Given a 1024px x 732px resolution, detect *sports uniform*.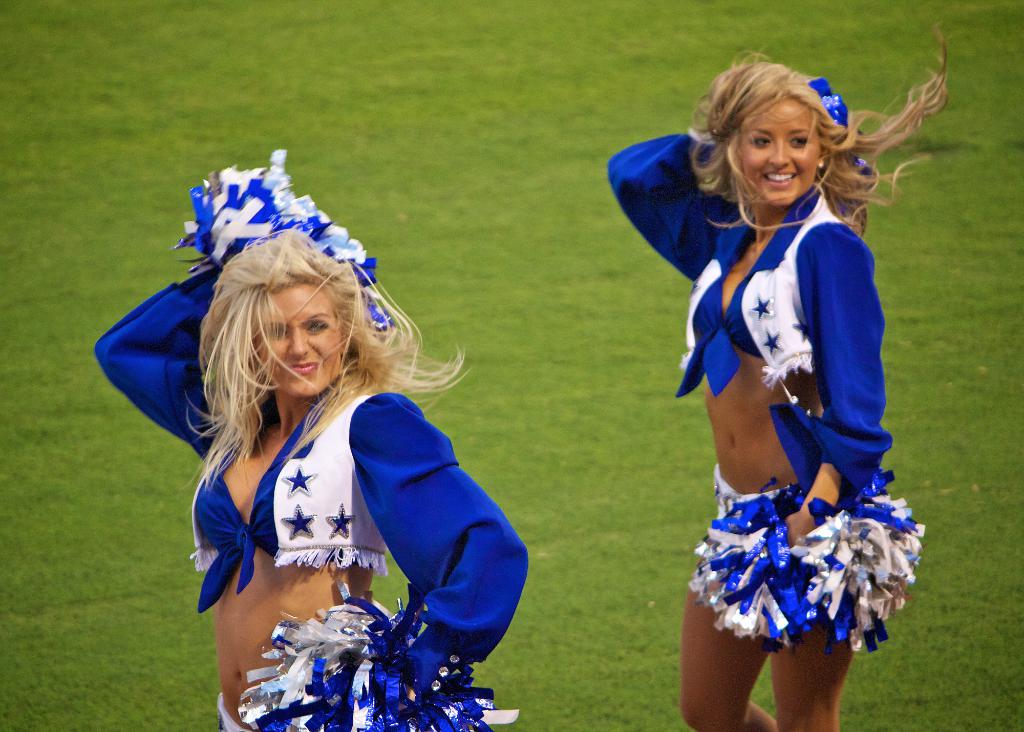
bbox=(91, 148, 529, 731).
